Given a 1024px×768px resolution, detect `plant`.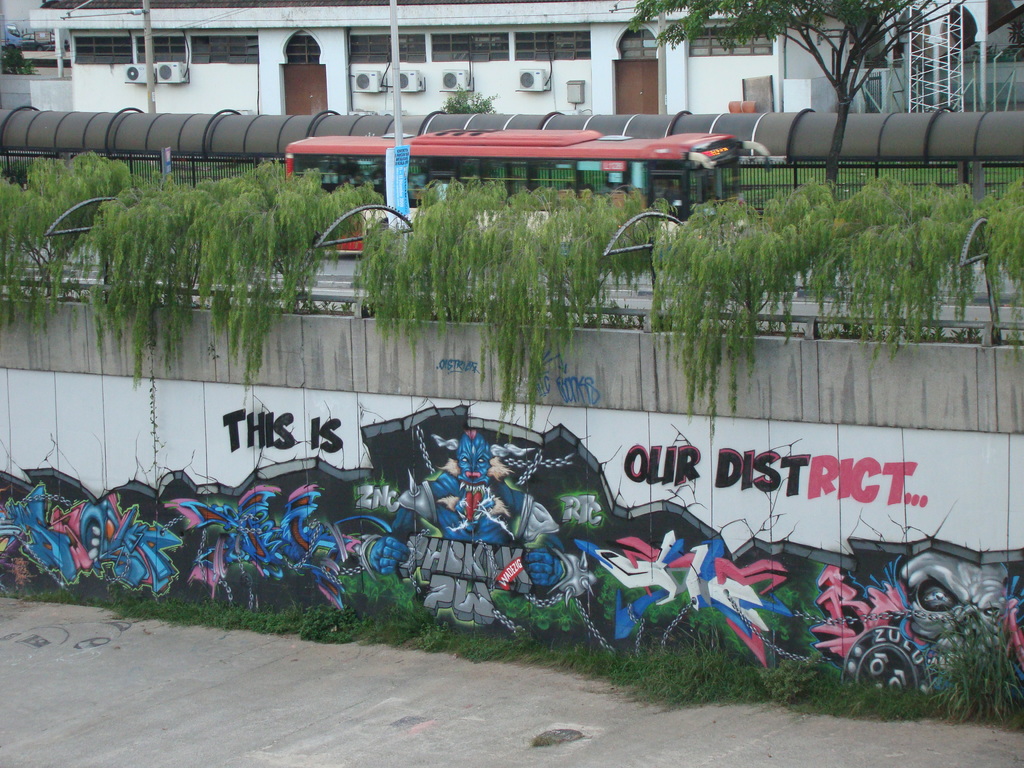
region(350, 587, 444, 661).
